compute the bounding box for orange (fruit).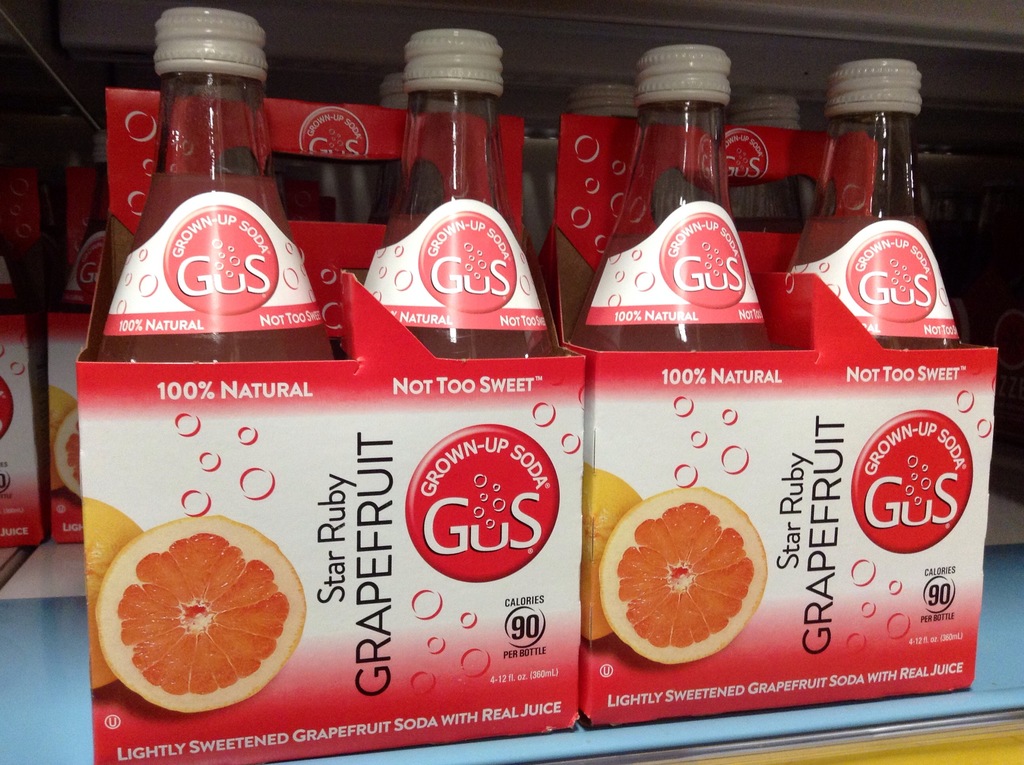
<box>593,487,773,666</box>.
